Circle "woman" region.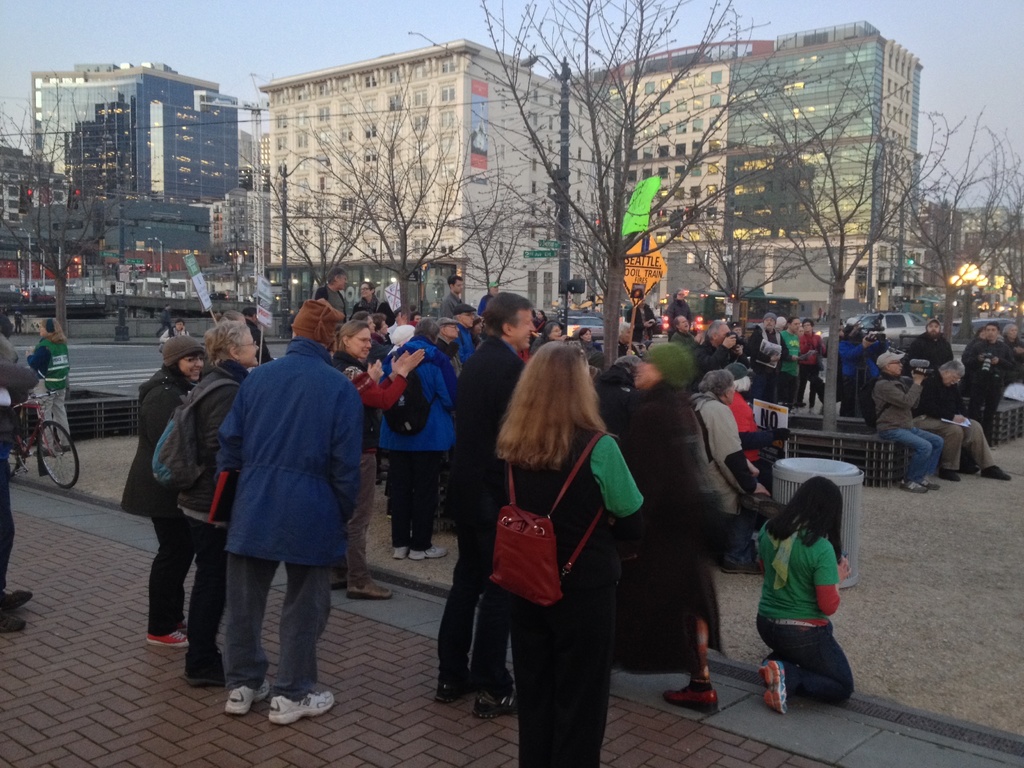
Region: {"left": 570, "top": 326, "right": 596, "bottom": 365}.
